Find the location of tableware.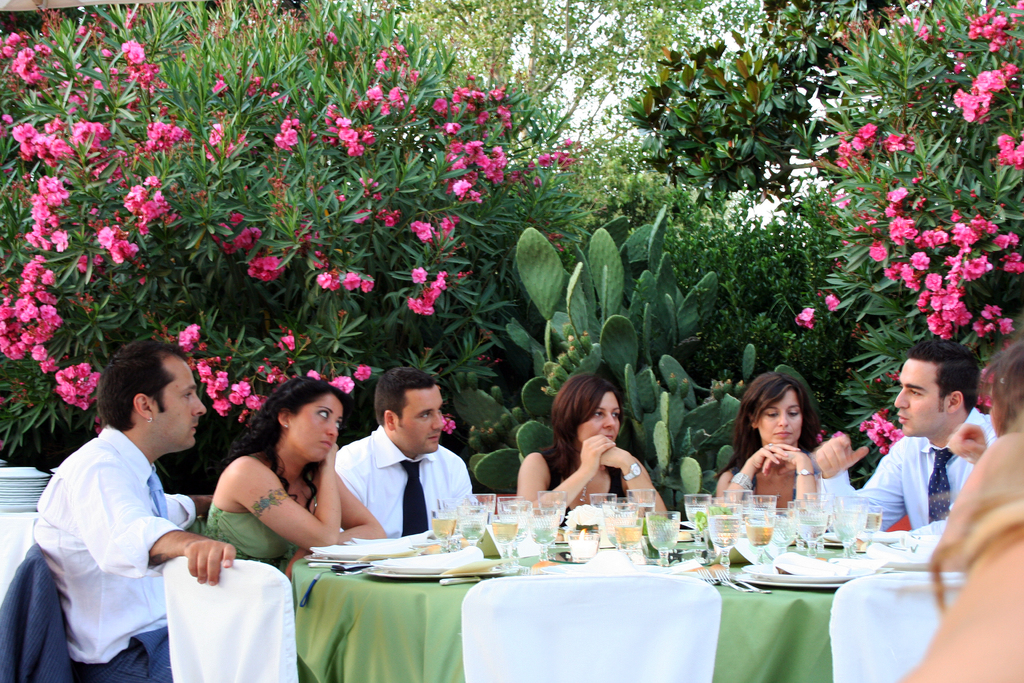
Location: 369,555,480,571.
